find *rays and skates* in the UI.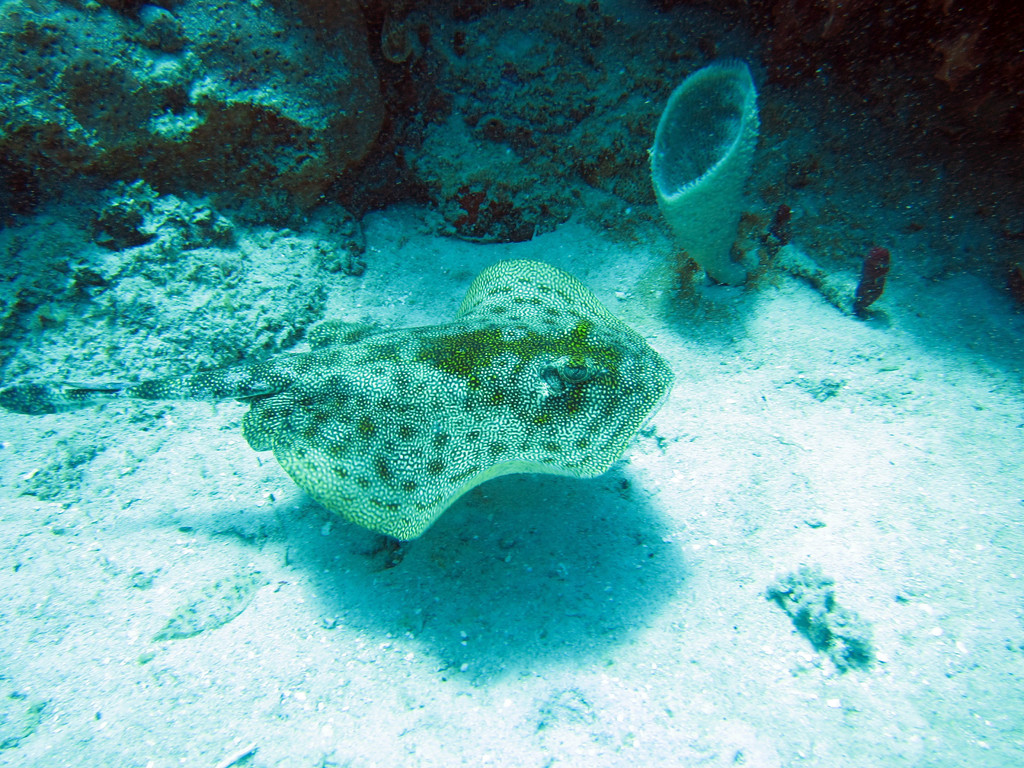
UI element at box=[0, 255, 676, 543].
